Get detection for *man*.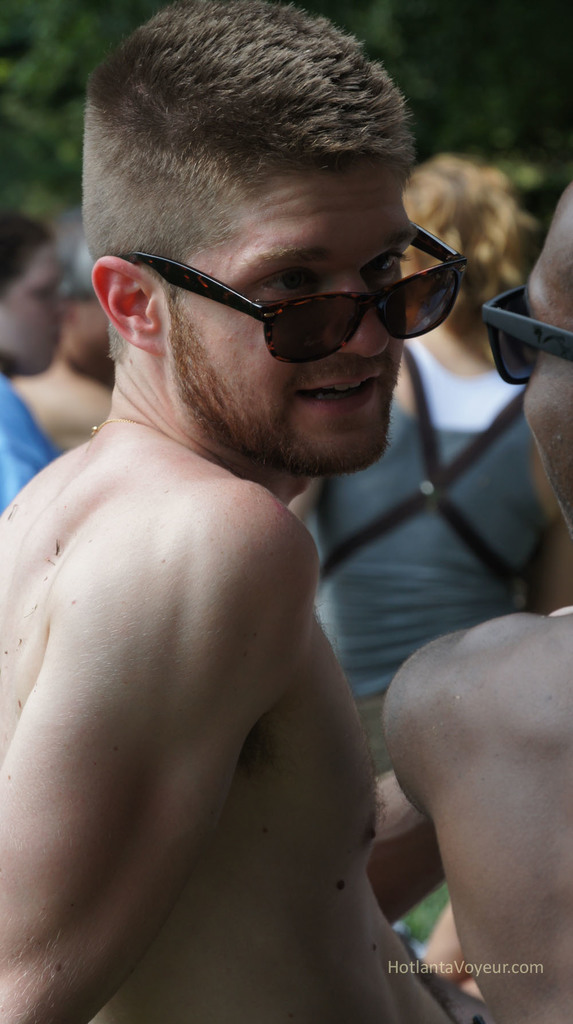
Detection: [0, 0, 447, 1023].
